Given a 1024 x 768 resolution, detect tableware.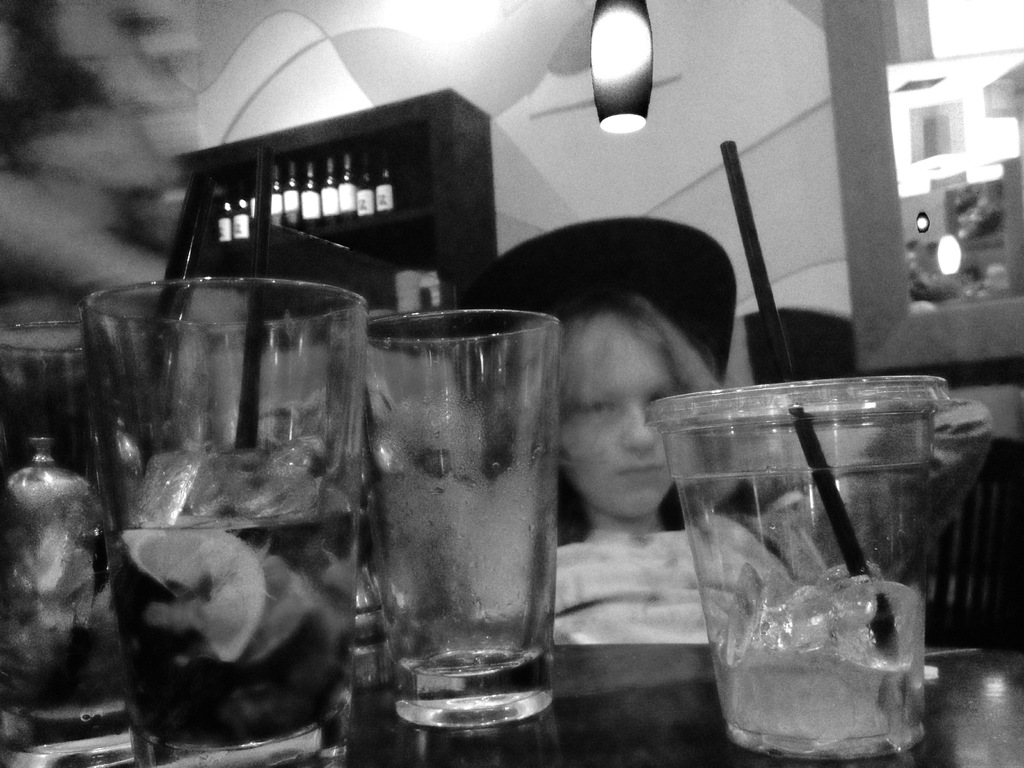
x1=371 y1=307 x2=565 y2=735.
